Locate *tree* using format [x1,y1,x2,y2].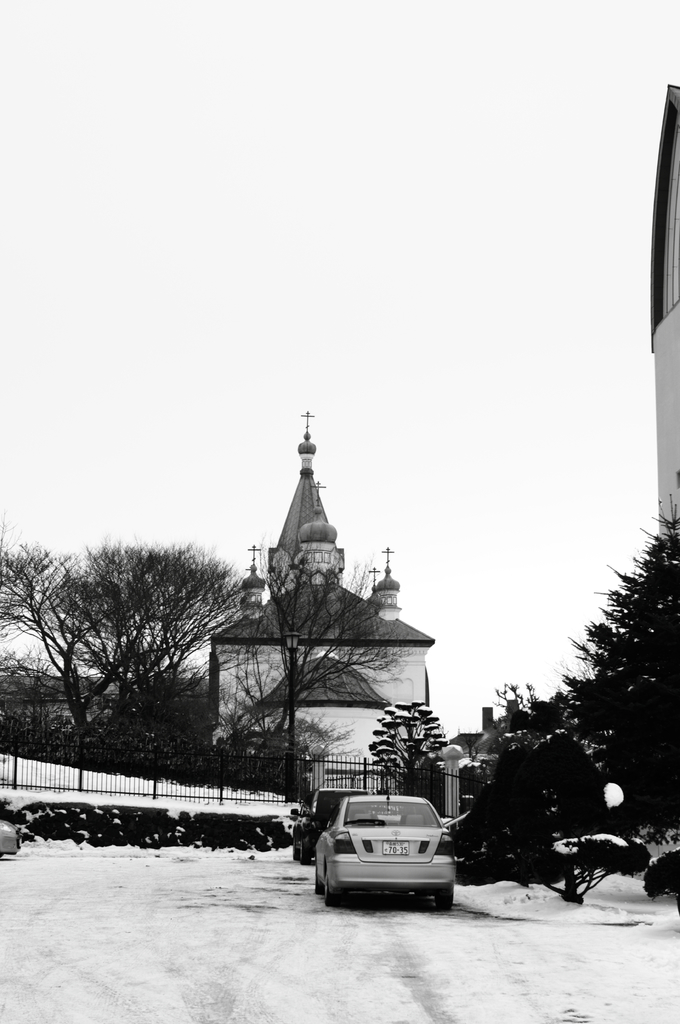
[538,475,679,829].
